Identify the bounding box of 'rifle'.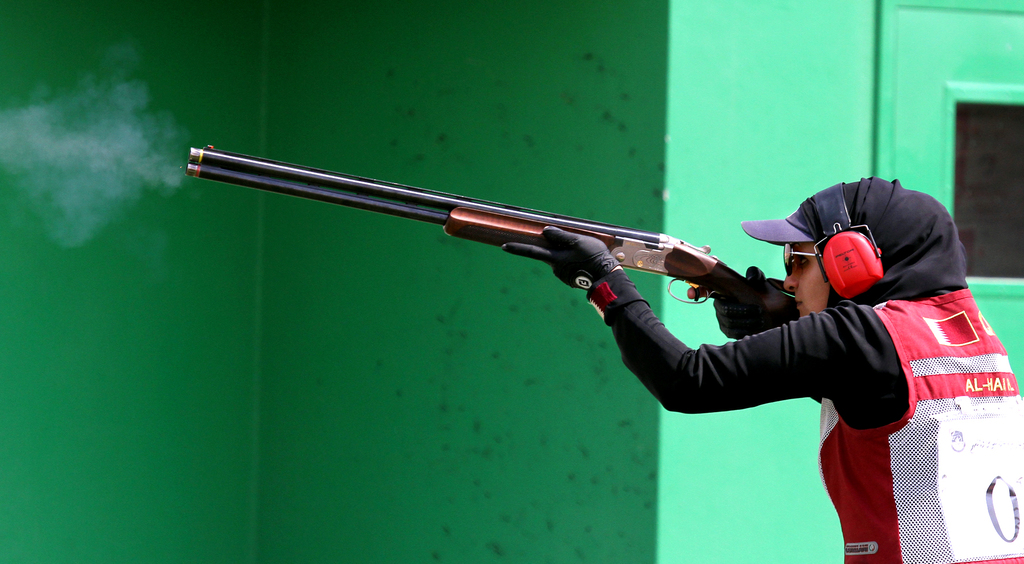
184,145,794,310.
